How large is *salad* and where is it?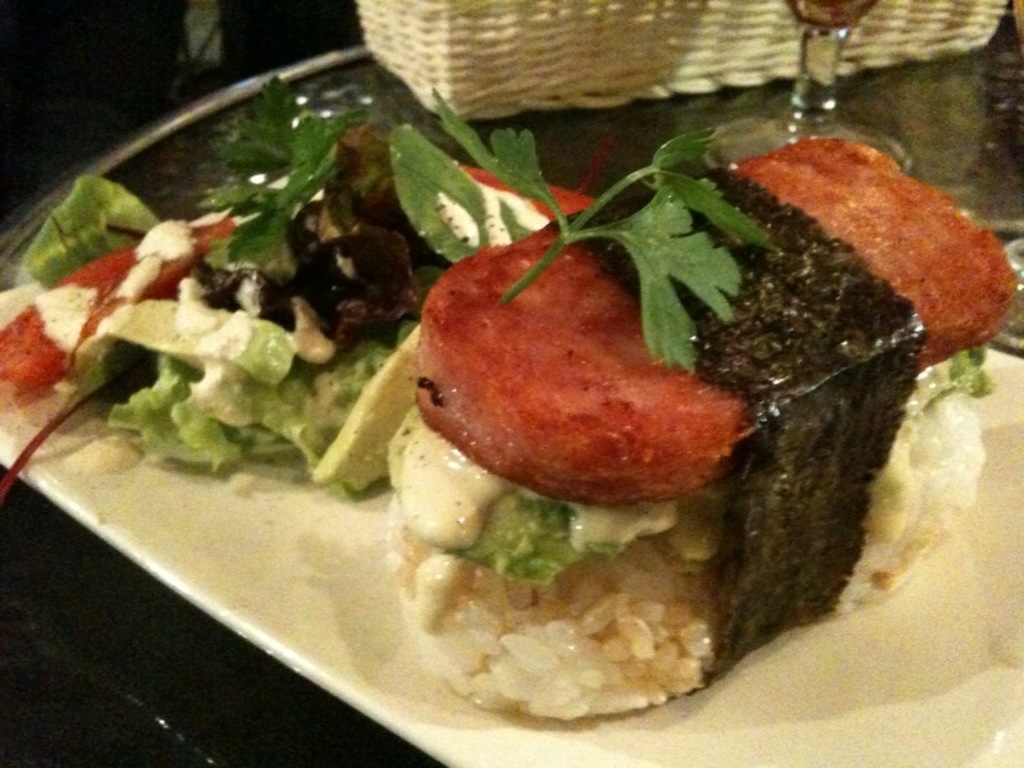
Bounding box: [x1=0, y1=73, x2=1023, y2=737].
